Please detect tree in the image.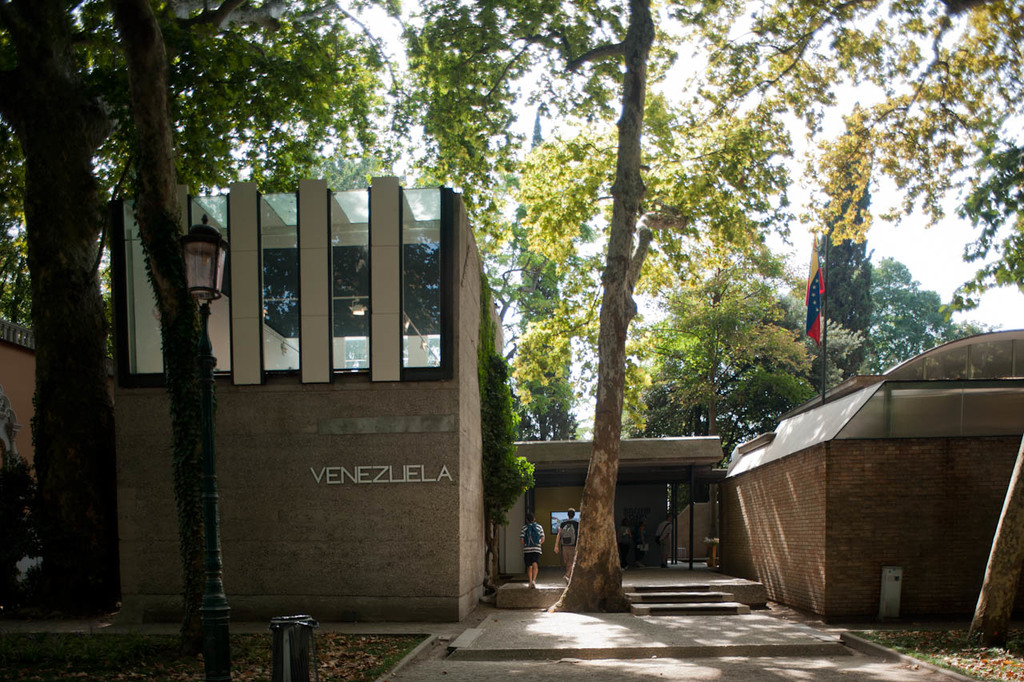
(x1=836, y1=252, x2=990, y2=375).
